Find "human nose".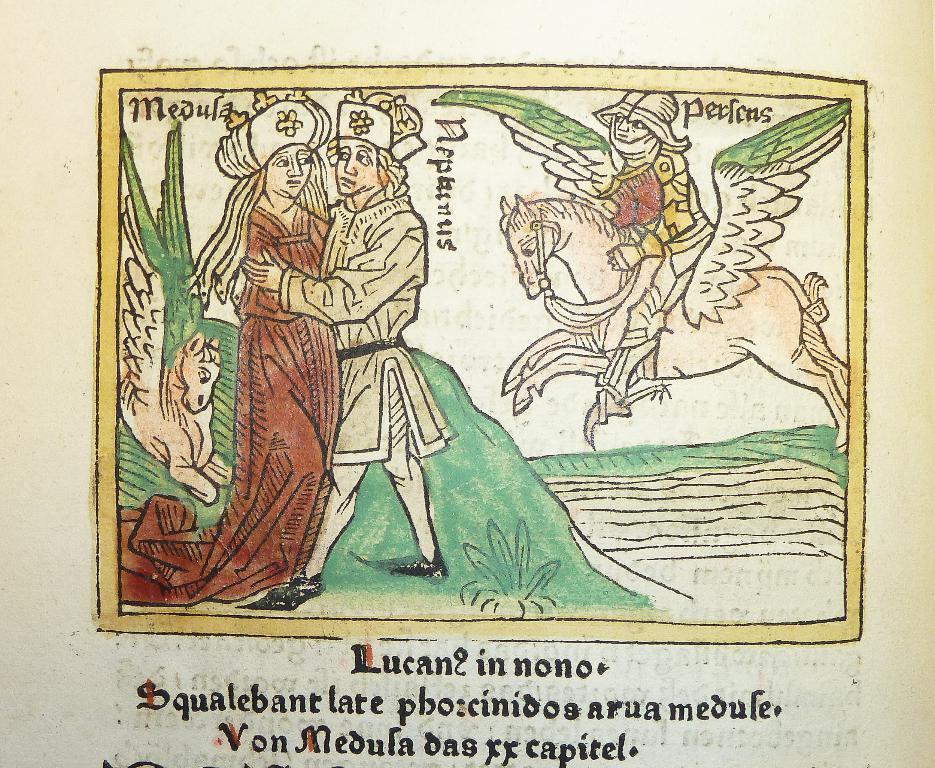
[x1=345, y1=159, x2=355, y2=176].
